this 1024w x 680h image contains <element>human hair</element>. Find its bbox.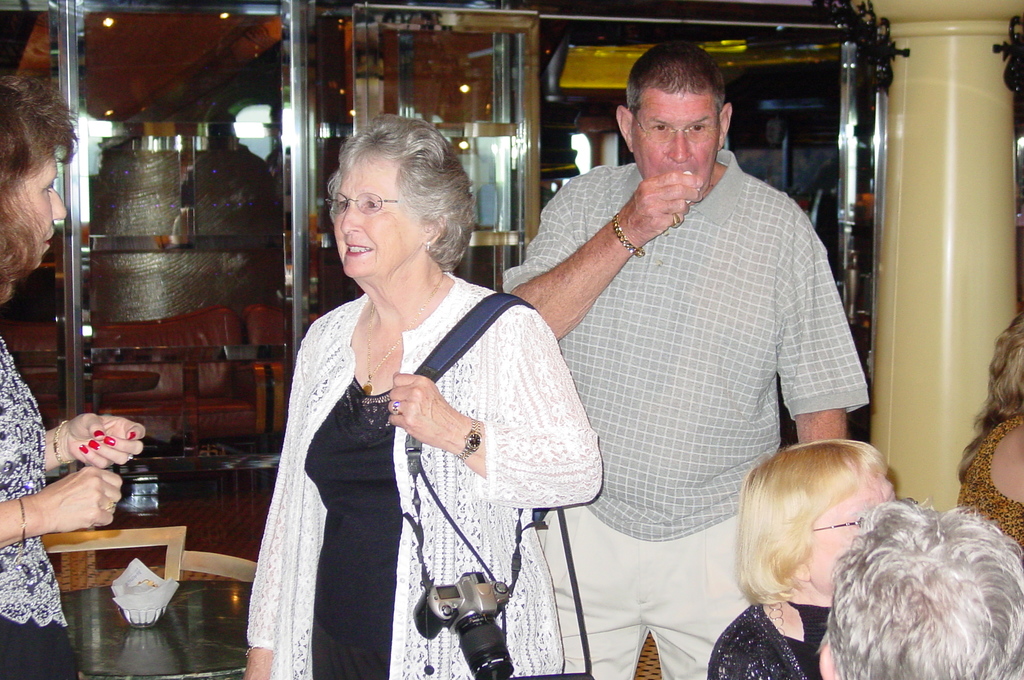
rect(735, 440, 886, 604).
